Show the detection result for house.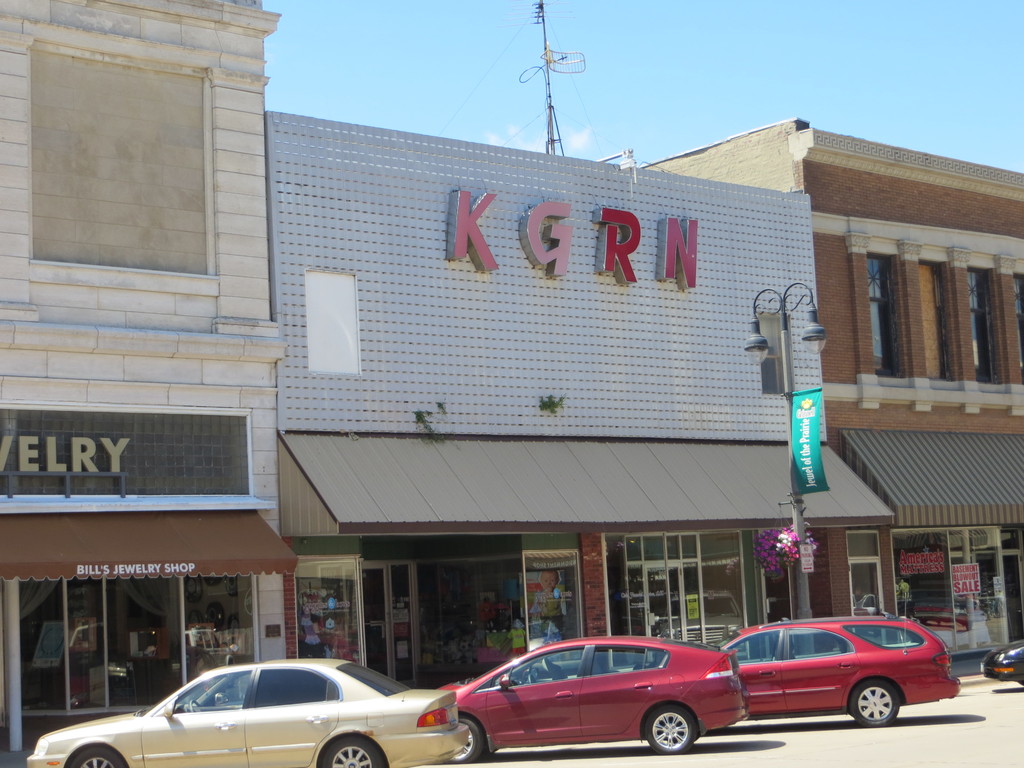
(x1=268, y1=113, x2=896, y2=695).
